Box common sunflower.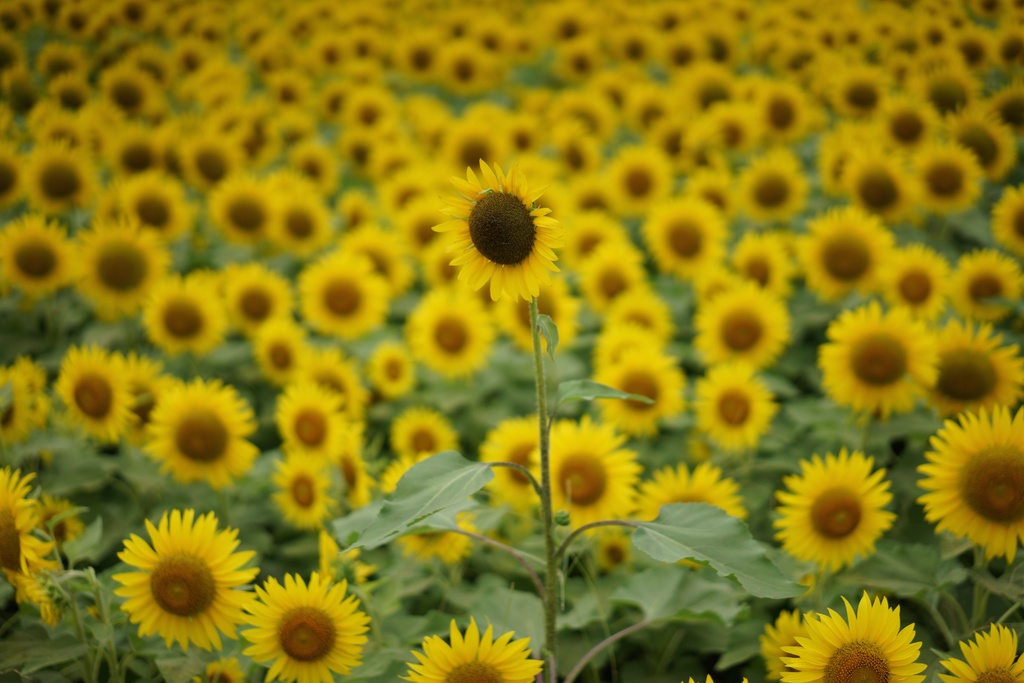
829,71,886,125.
